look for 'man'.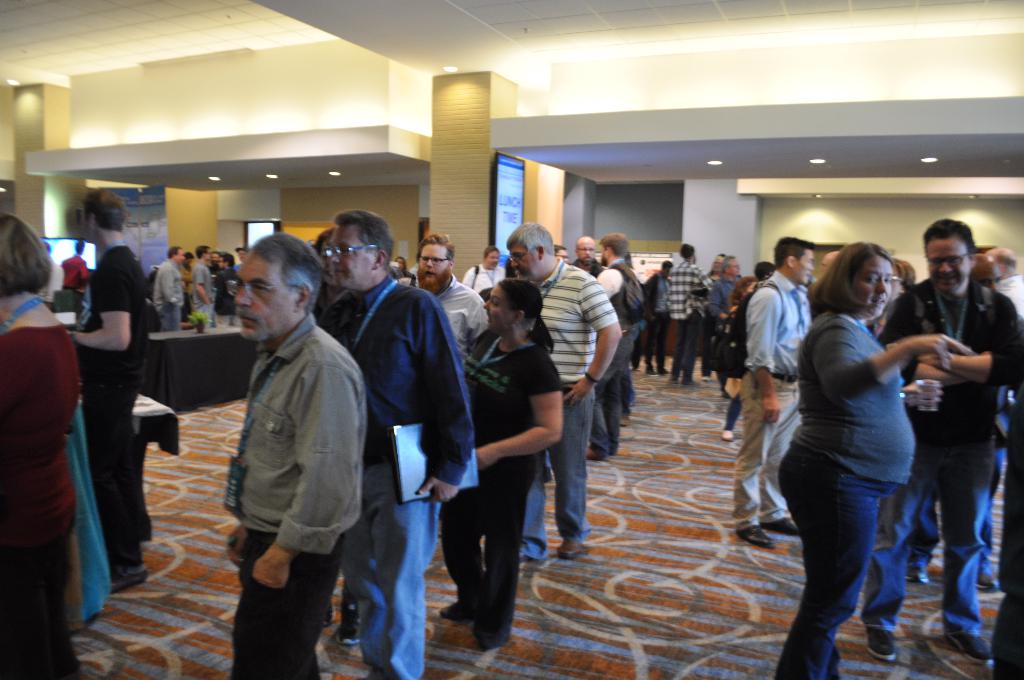
Found: detection(152, 245, 185, 330).
